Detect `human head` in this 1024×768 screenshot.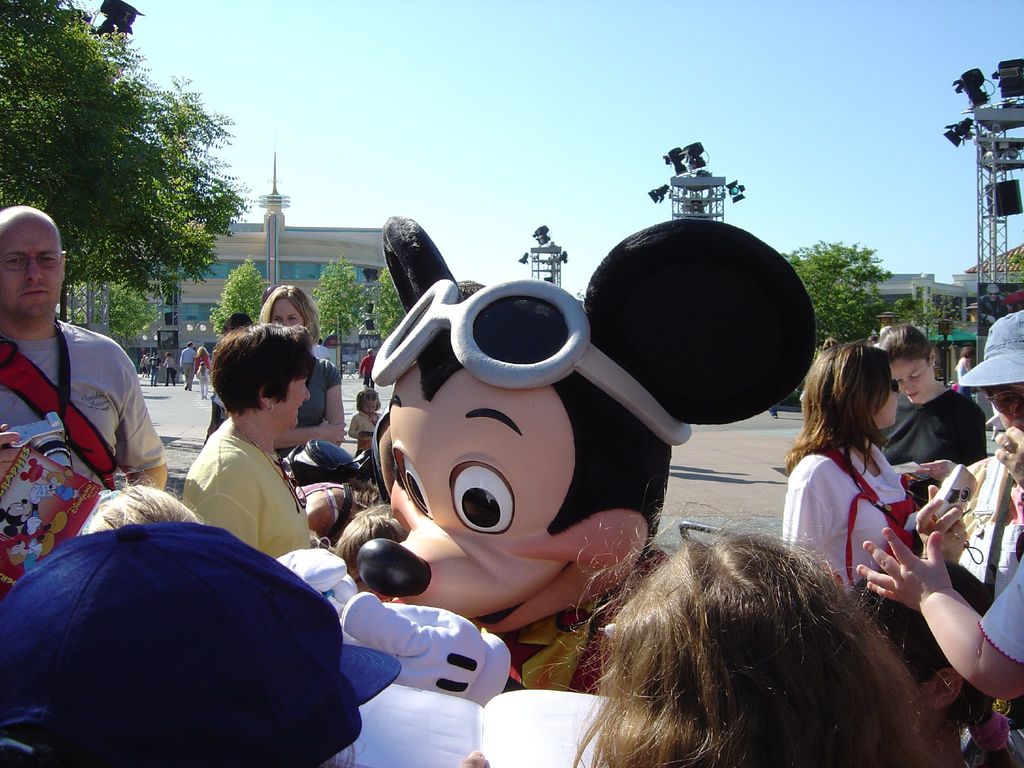
Detection: <region>186, 341, 196, 349</region>.
